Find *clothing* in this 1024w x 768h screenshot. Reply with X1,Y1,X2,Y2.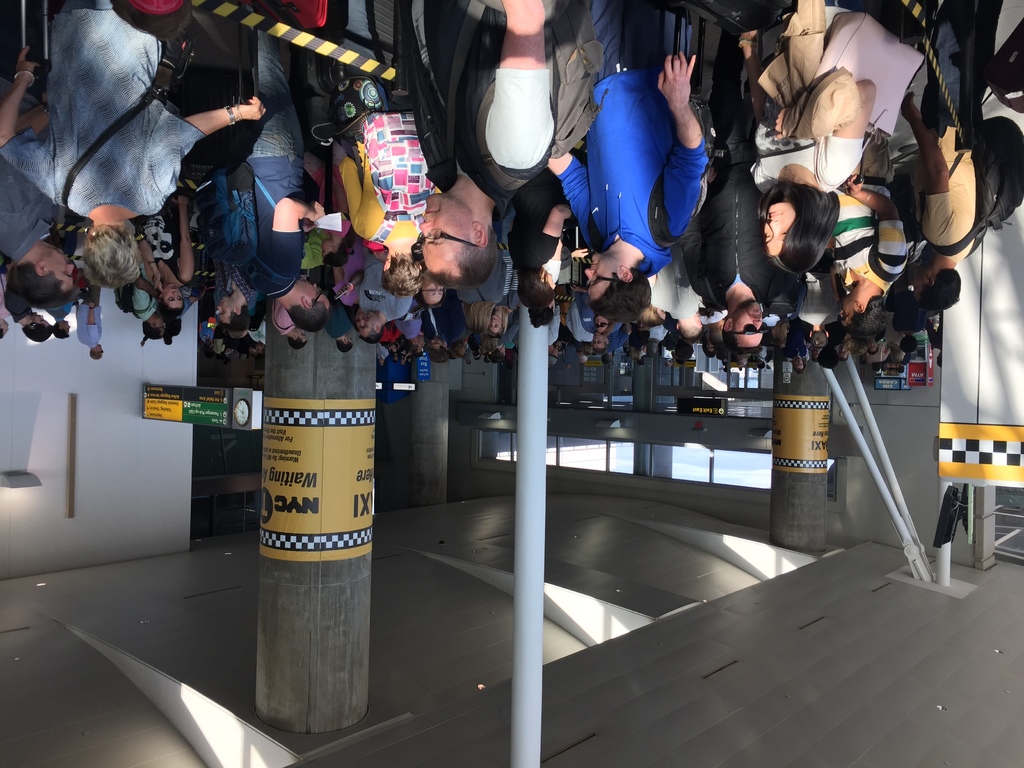
588,58,725,247.
